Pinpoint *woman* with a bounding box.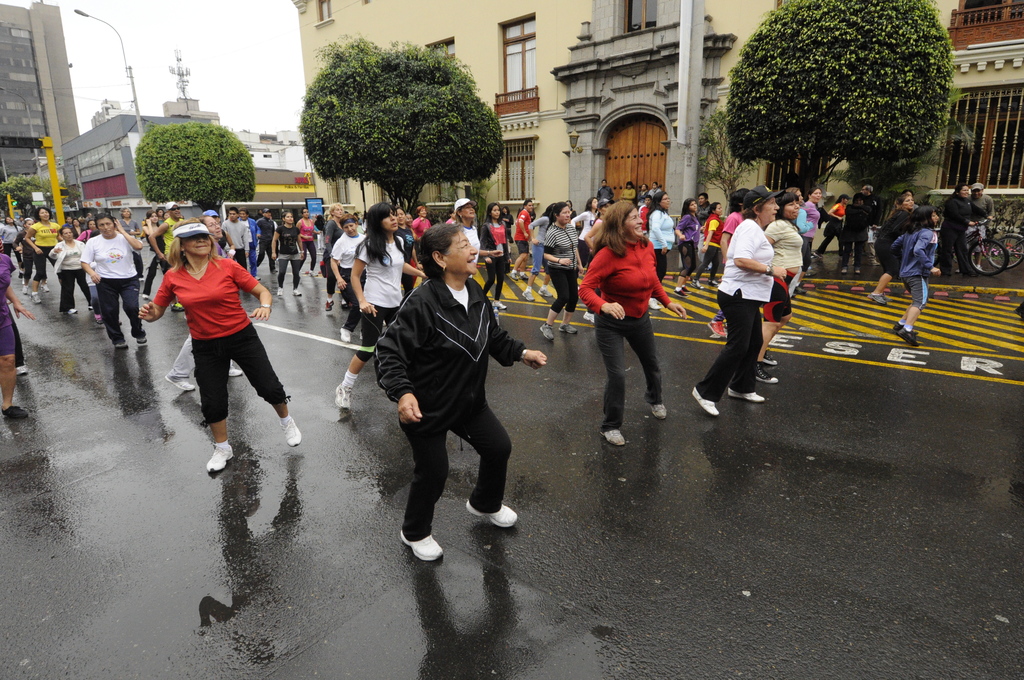
296 209 324 279.
